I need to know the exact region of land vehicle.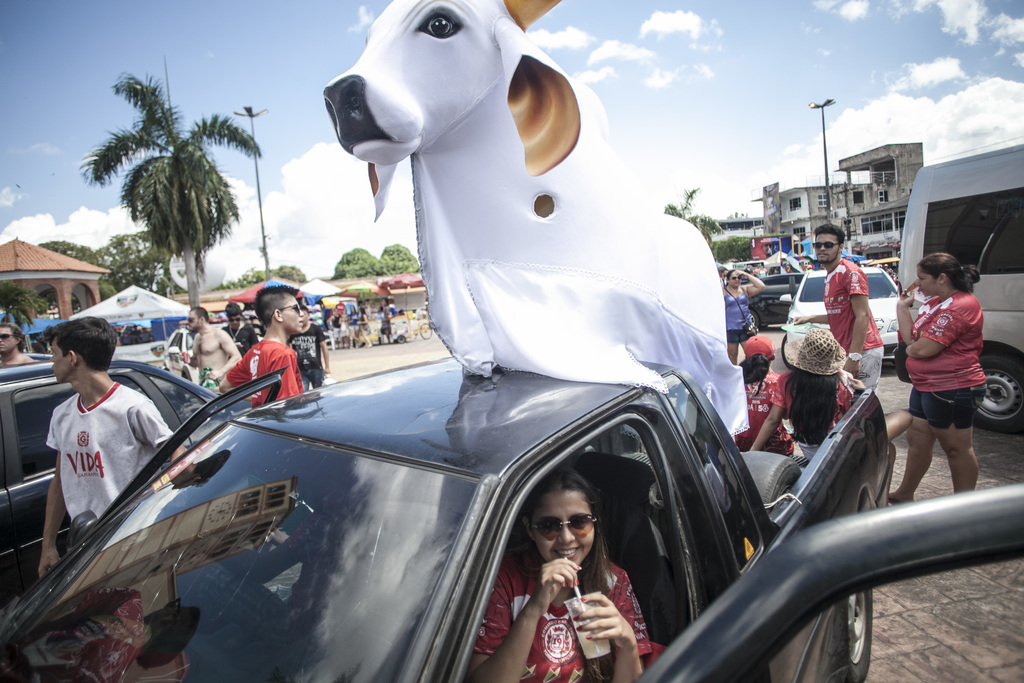
Region: <box>779,266,899,369</box>.
